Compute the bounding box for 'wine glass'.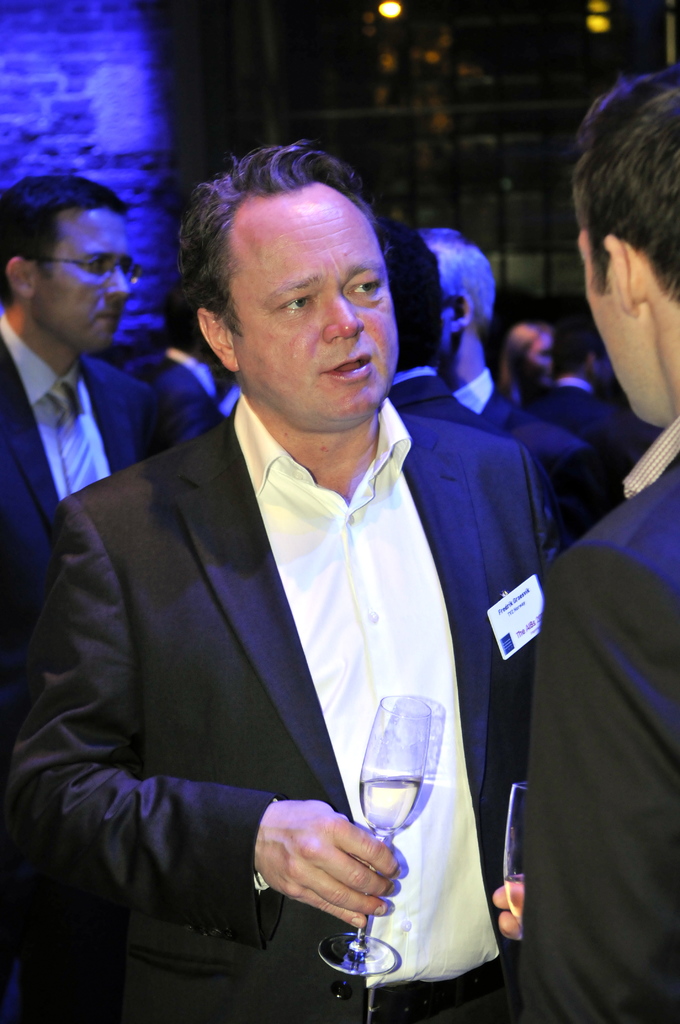
<box>499,781,531,930</box>.
